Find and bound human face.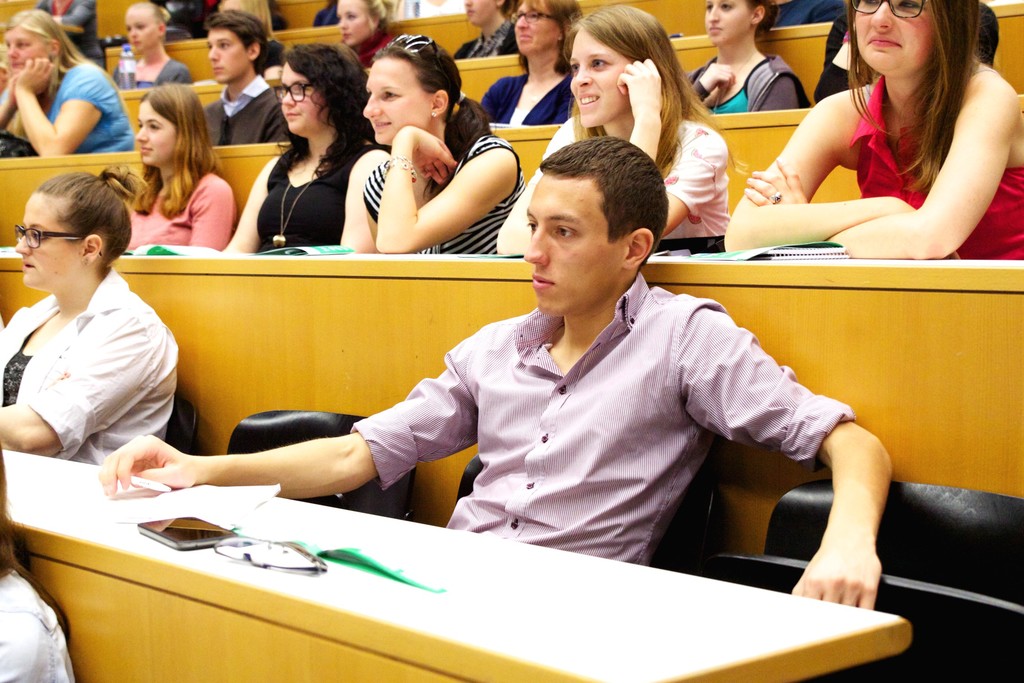
Bound: 339 0 374 45.
